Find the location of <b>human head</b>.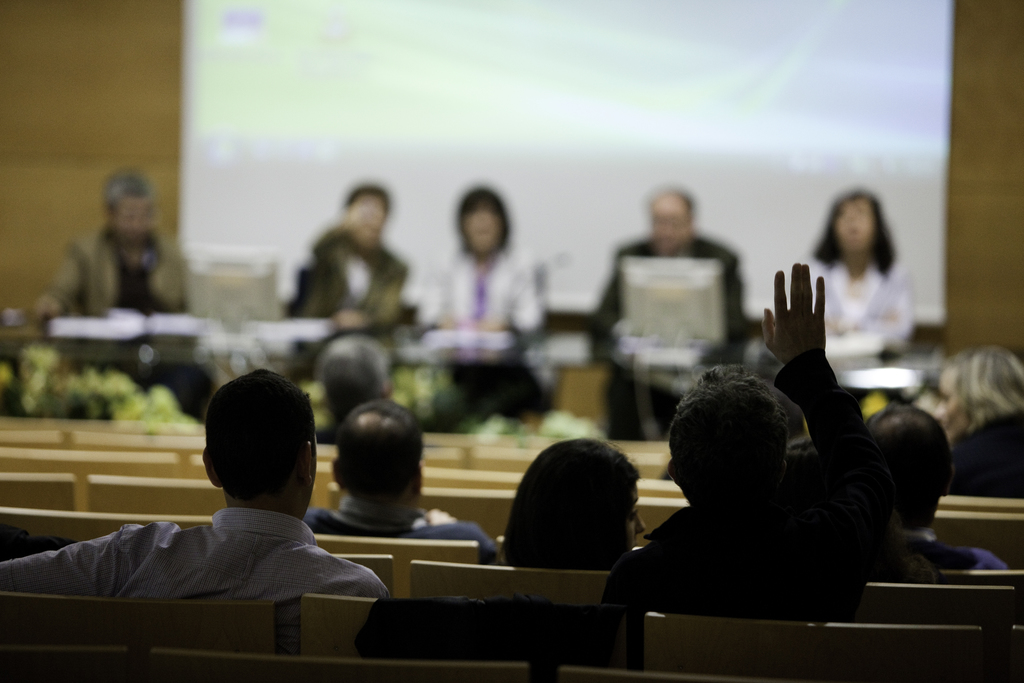
Location: 788/437/817/470.
